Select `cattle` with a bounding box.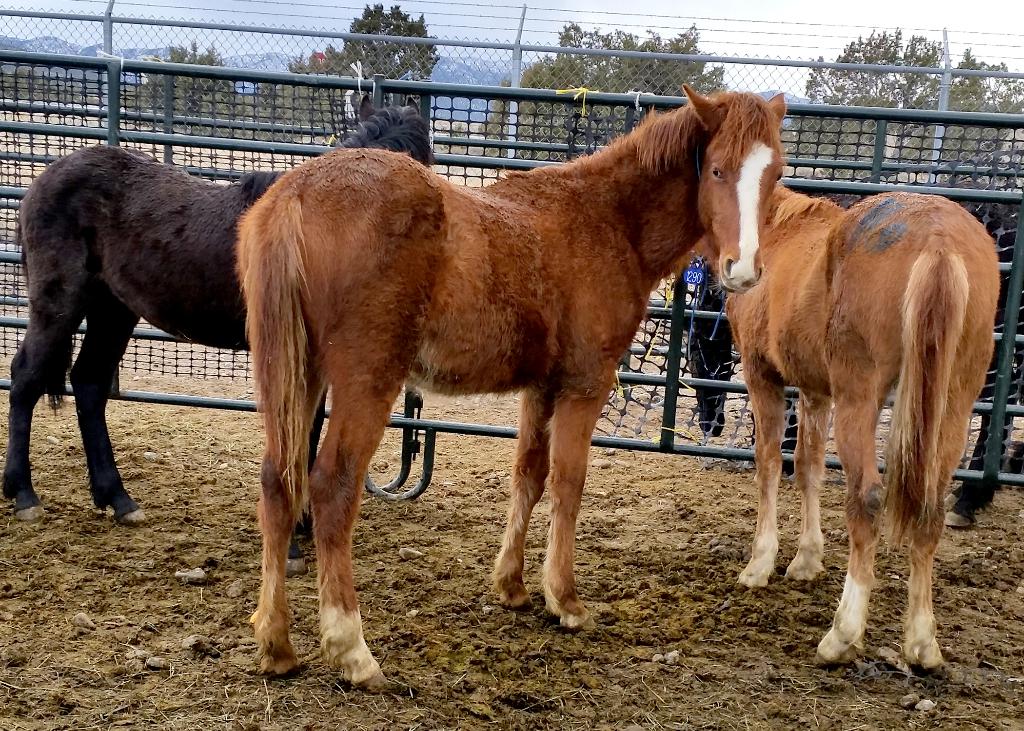
bbox=(0, 100, 431, 515).
